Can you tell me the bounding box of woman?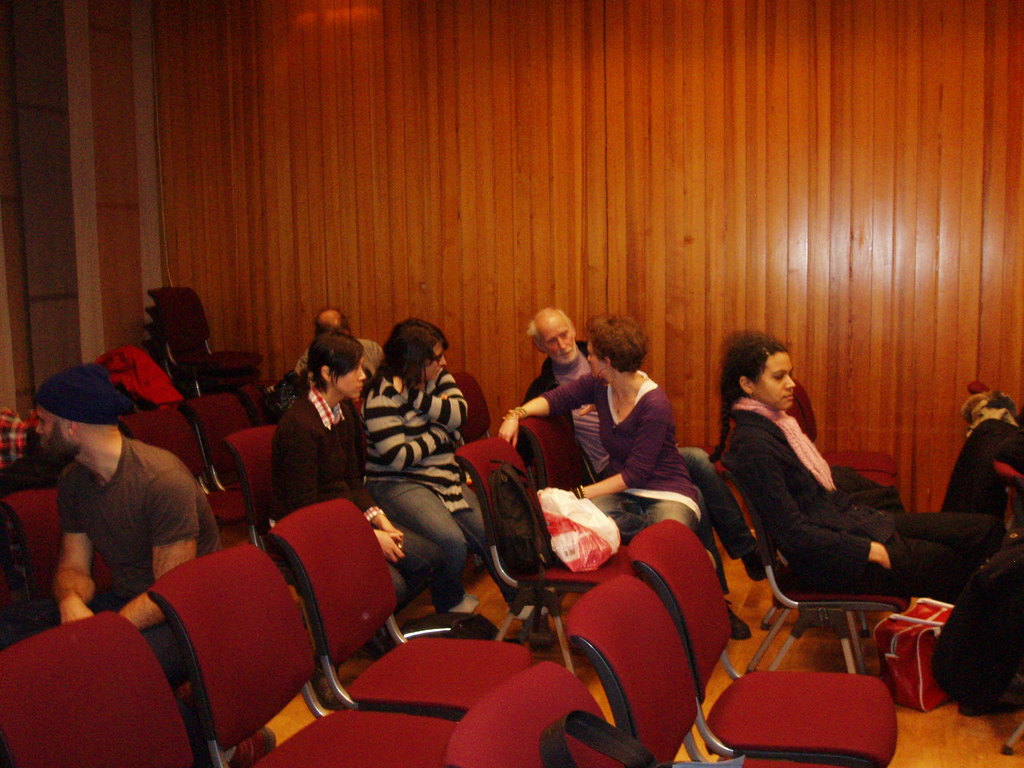
BBox(273, 333, 446, 657).
